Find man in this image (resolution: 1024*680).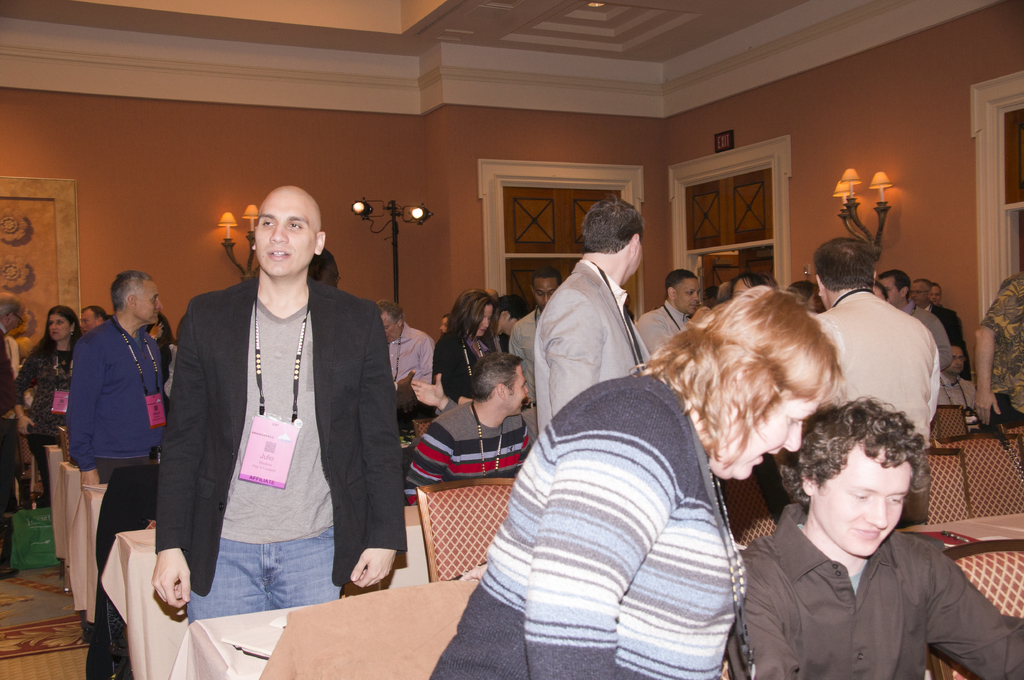
[810,237,940,522].
